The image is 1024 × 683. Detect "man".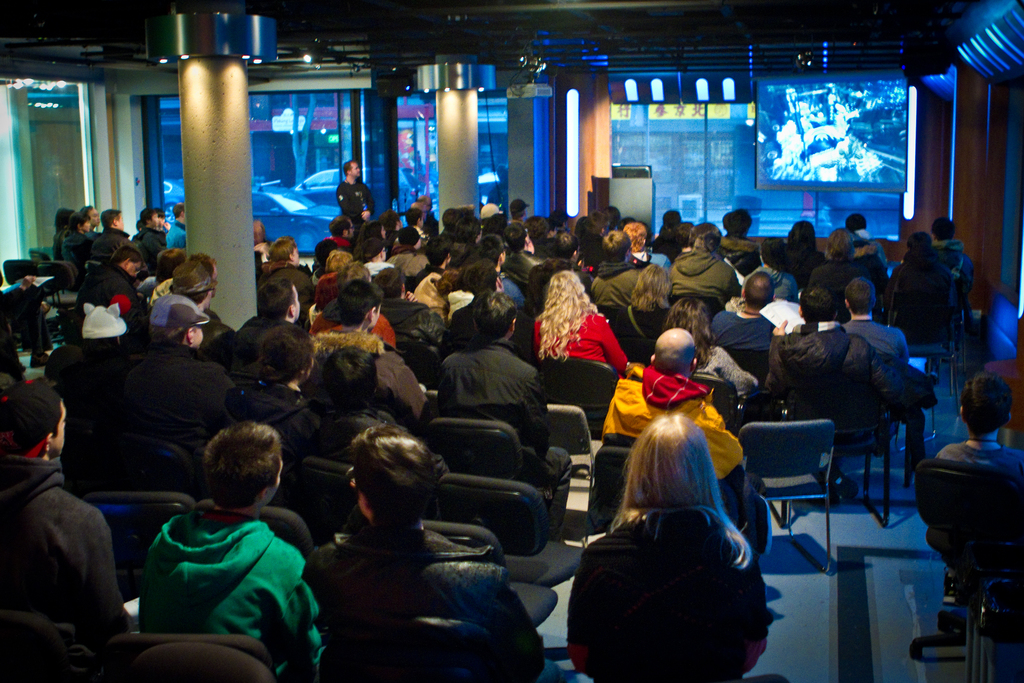
Detection: BBox(140, 304, 237, 426).
